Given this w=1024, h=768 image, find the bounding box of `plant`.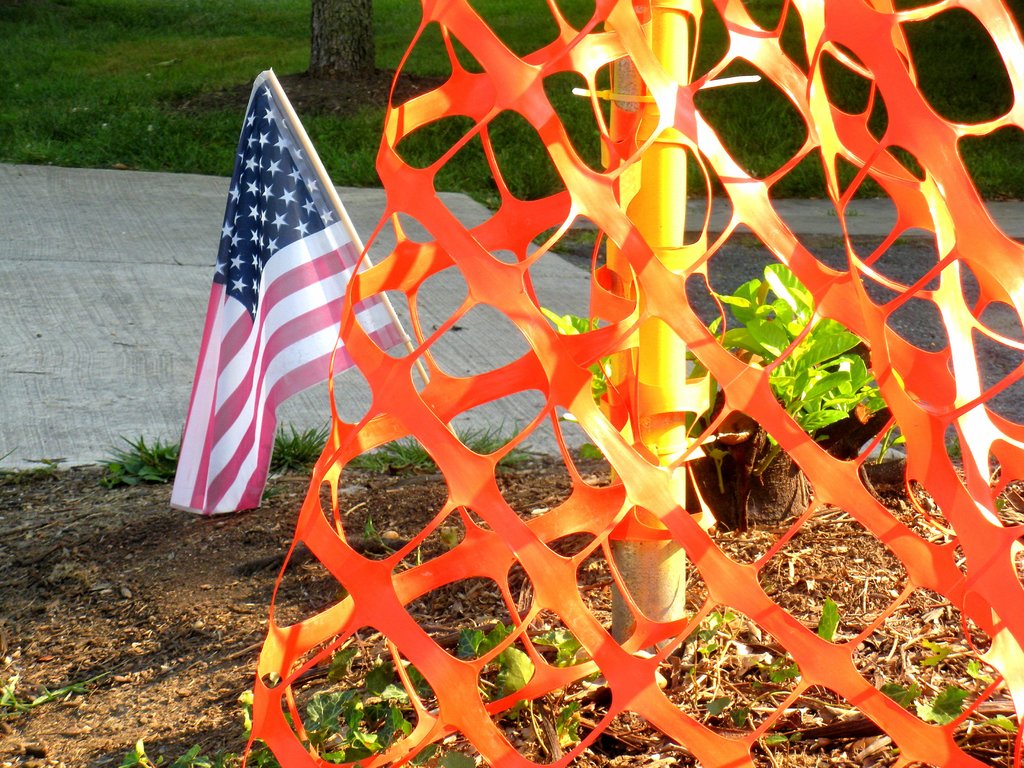
pyautogui.locateOnScreen(497, 631, 568, 693).
